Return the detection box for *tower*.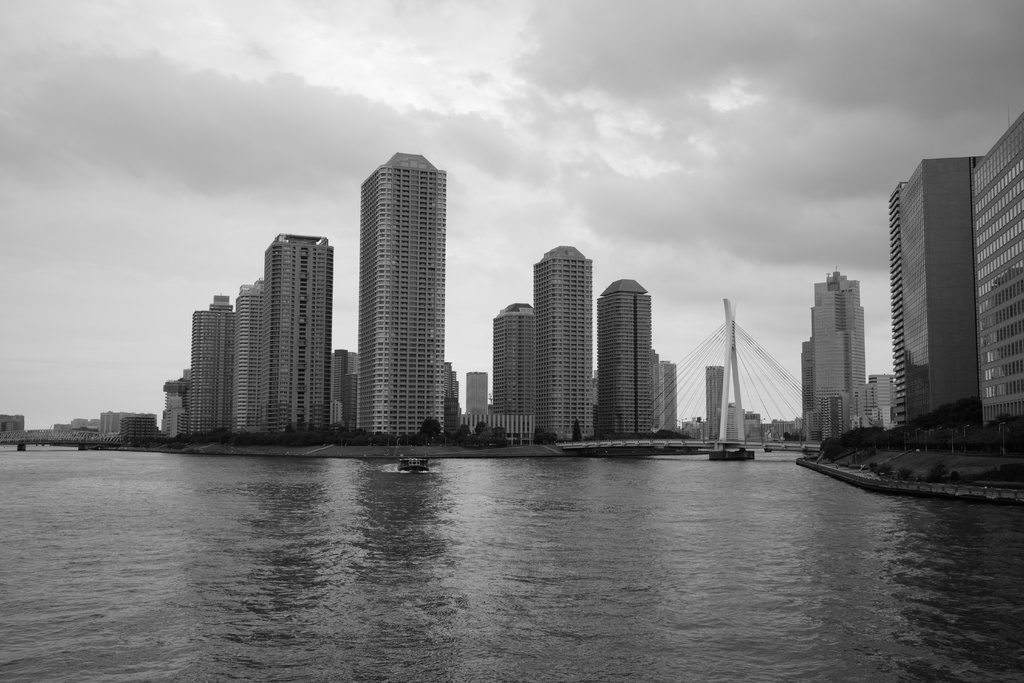
532/256/594/452.
